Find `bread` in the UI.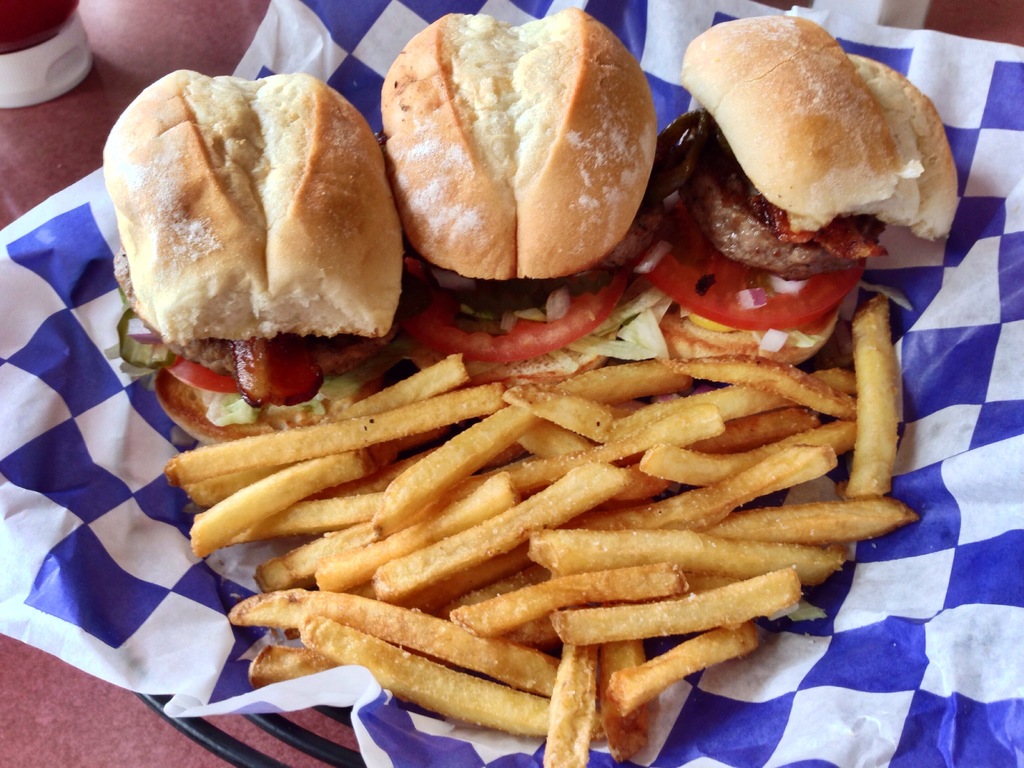
UI element at {"left": 655, "top": 308, "right": 841, "bottom": 360}.
